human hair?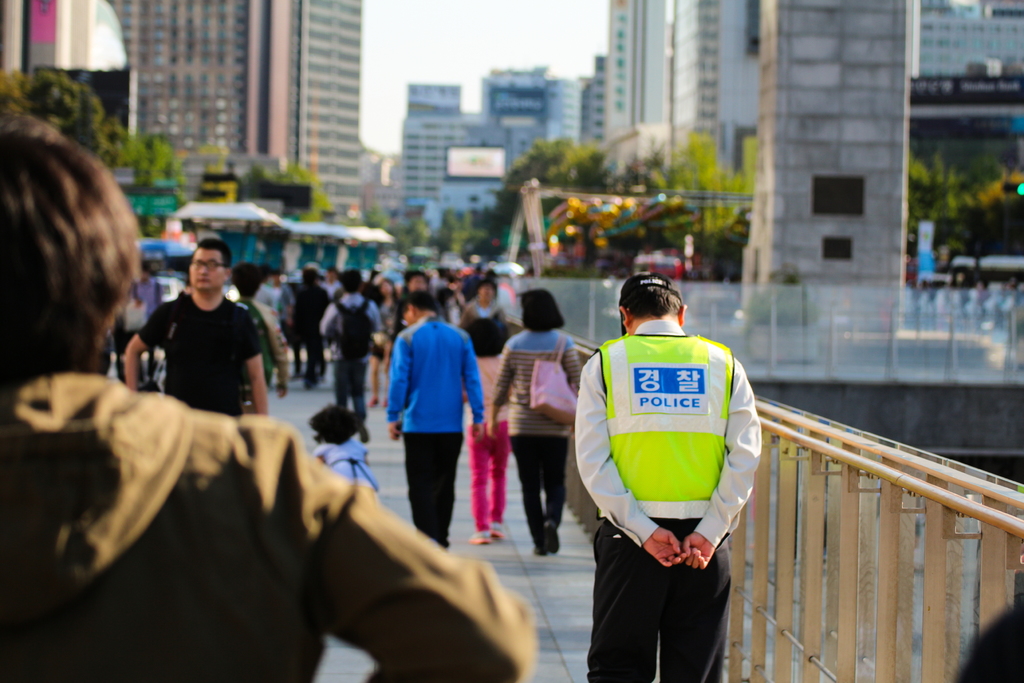
rect(0, 106, 143, 386)
